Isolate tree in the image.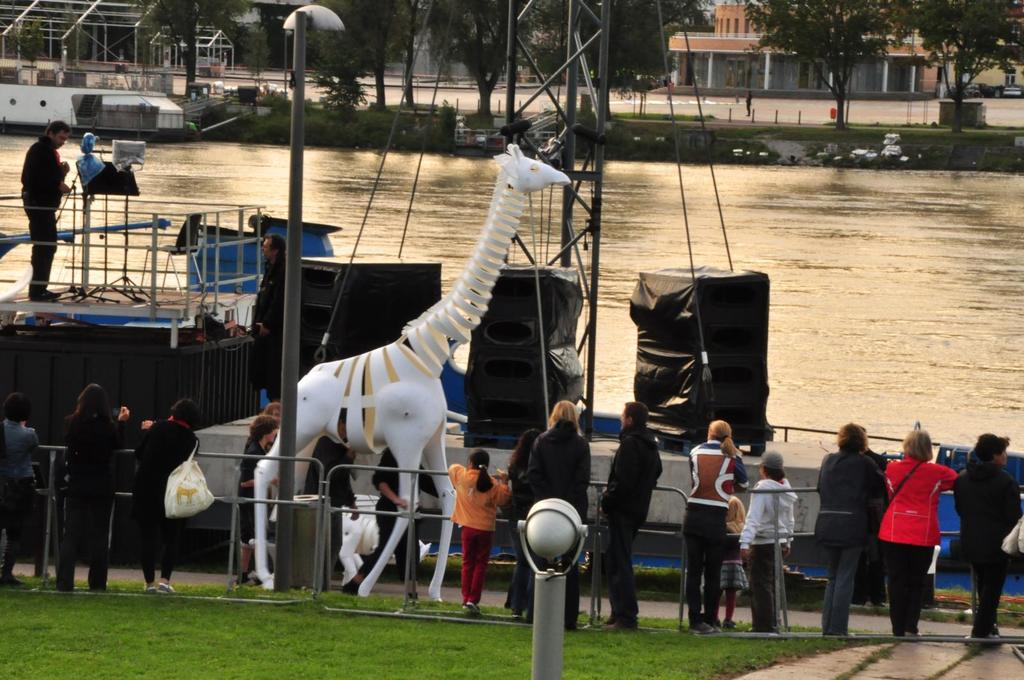
Isolated region: (left=740, top=3, right=906, bottom=131).
